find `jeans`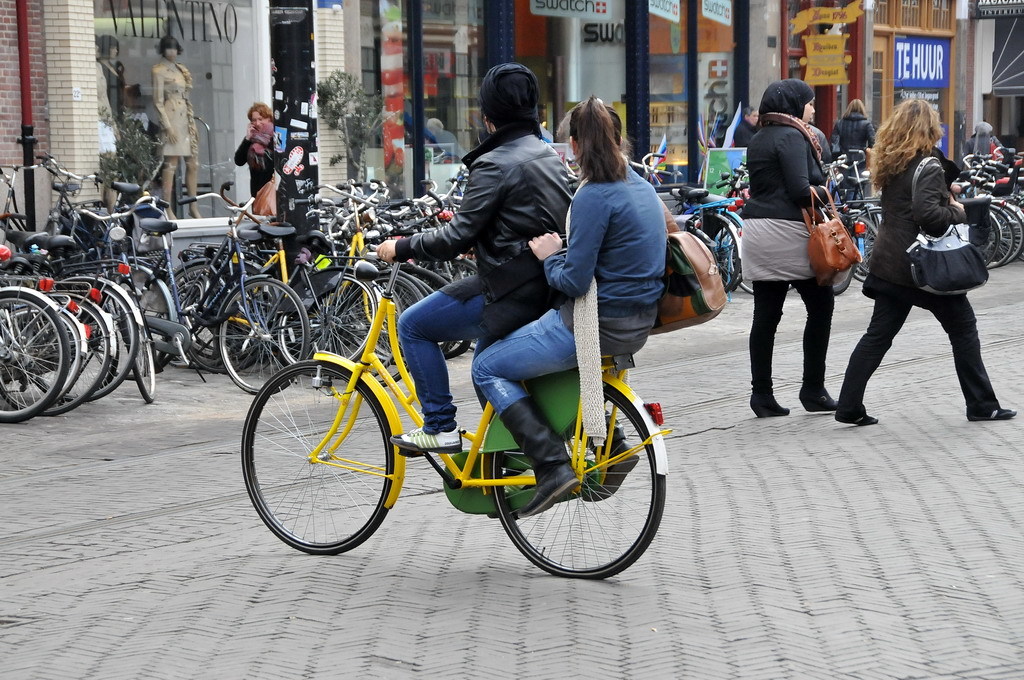
region(472, 306, 605, 413)
